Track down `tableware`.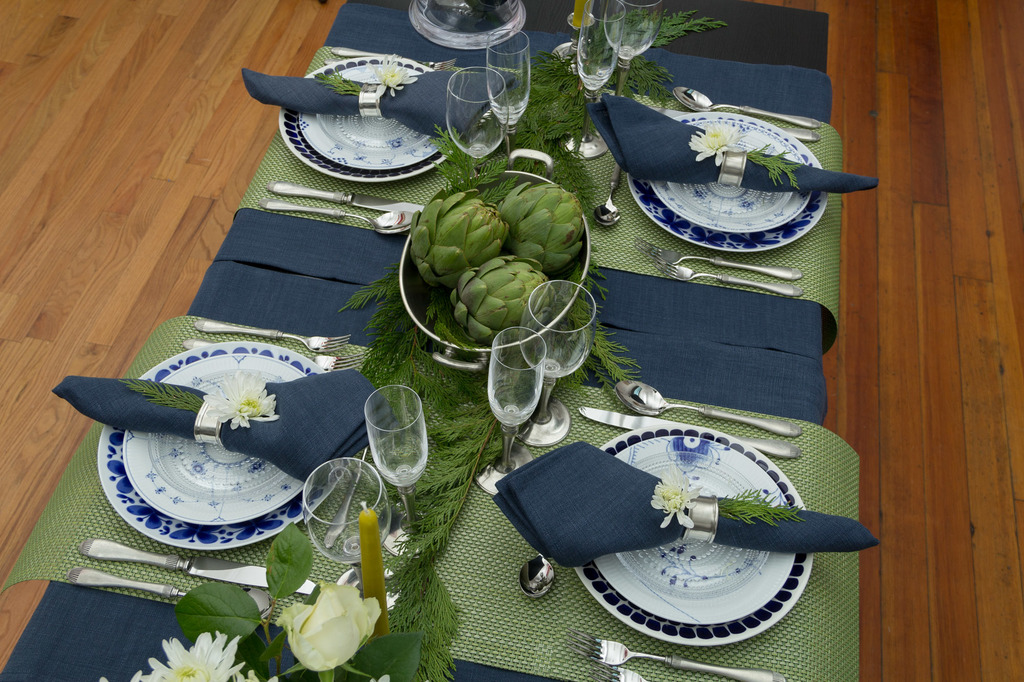
Tracked to [635, 235, 801, 282].
